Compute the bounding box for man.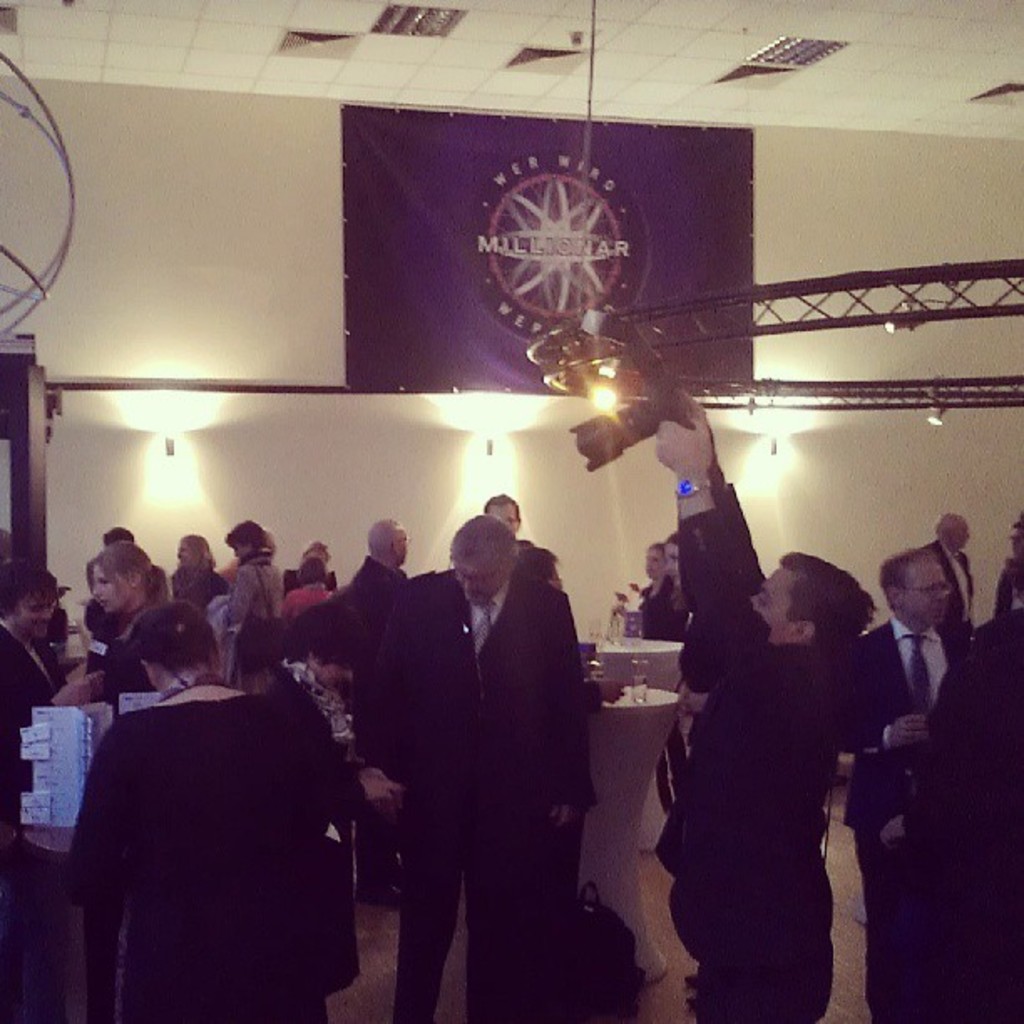
pyautogui.locateOnScreen(842, 534, 974, 1022).
